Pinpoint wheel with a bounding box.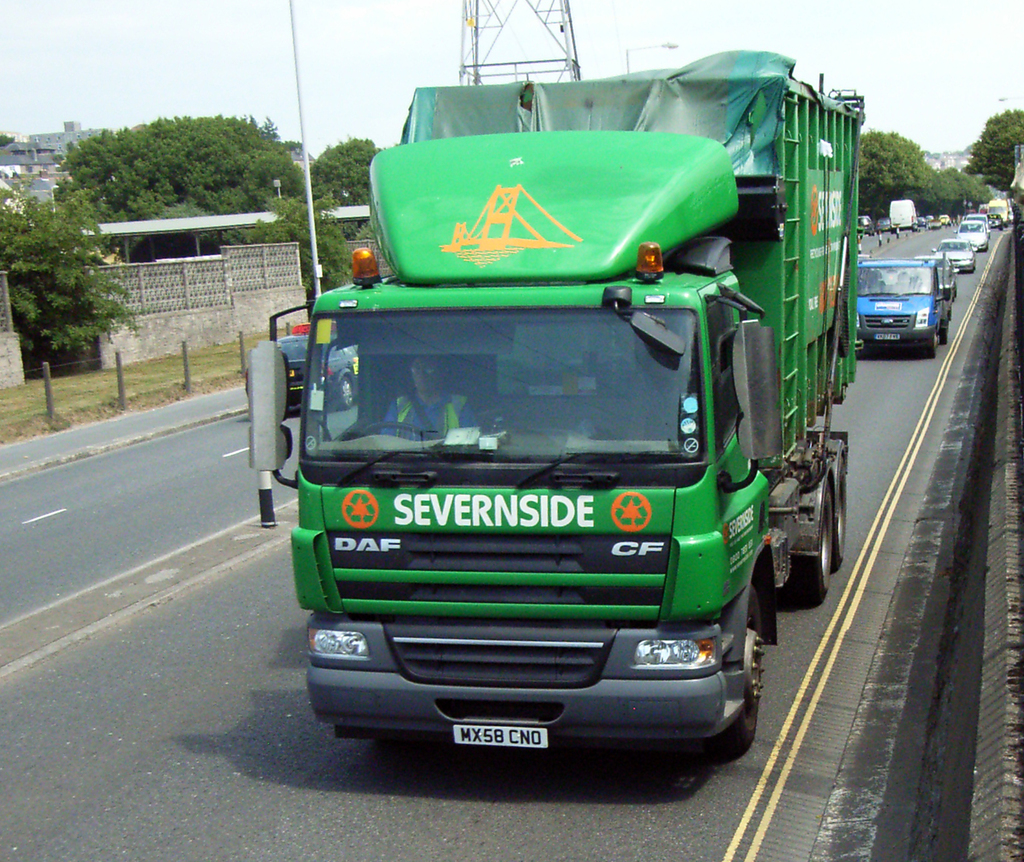
rect(924, 331, 937, 359).
